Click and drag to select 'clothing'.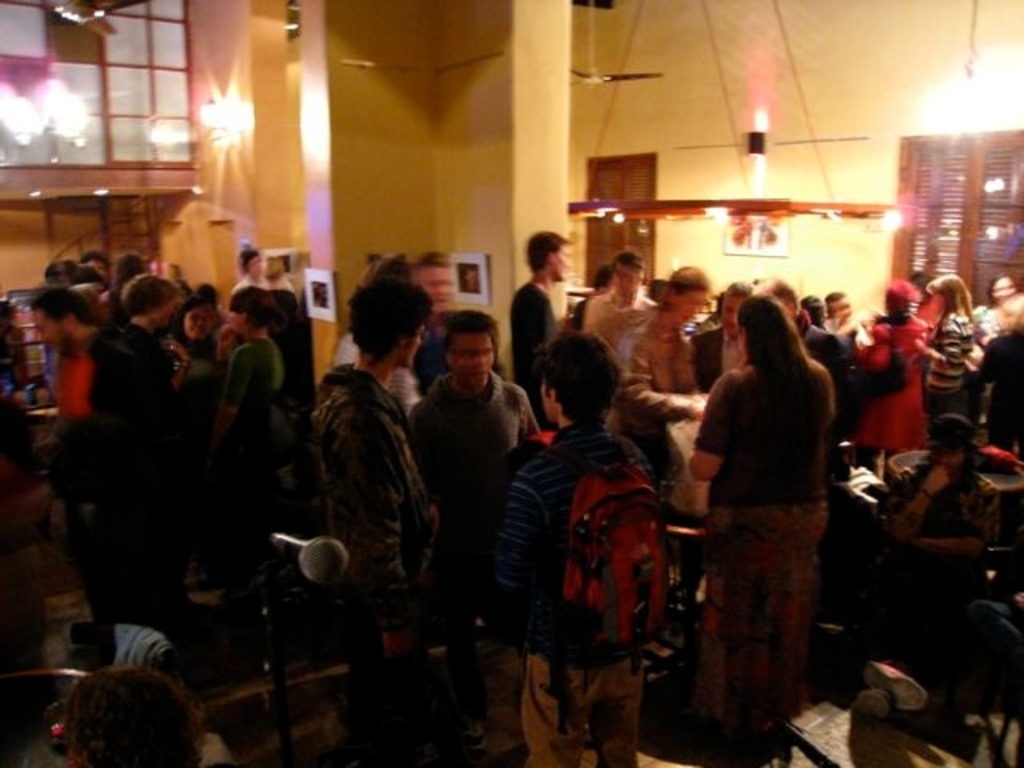
Selection: box=[691, 366, 840, 744].
